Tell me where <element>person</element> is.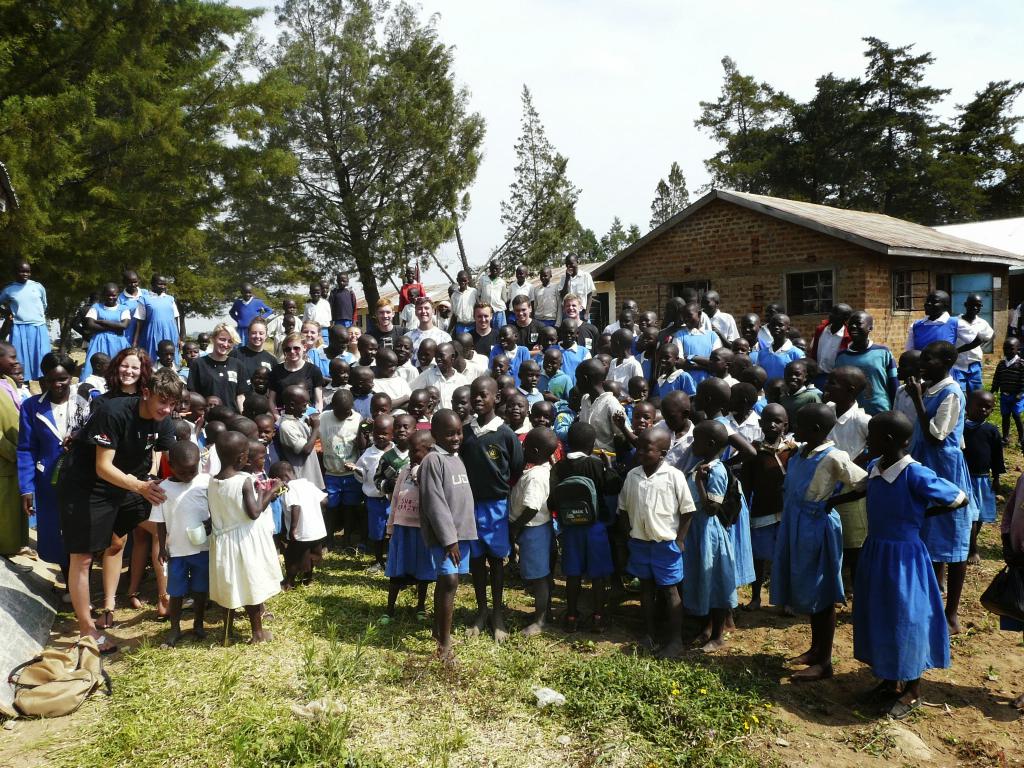
<element>person</element> is at 362, 428, 437, 618.
